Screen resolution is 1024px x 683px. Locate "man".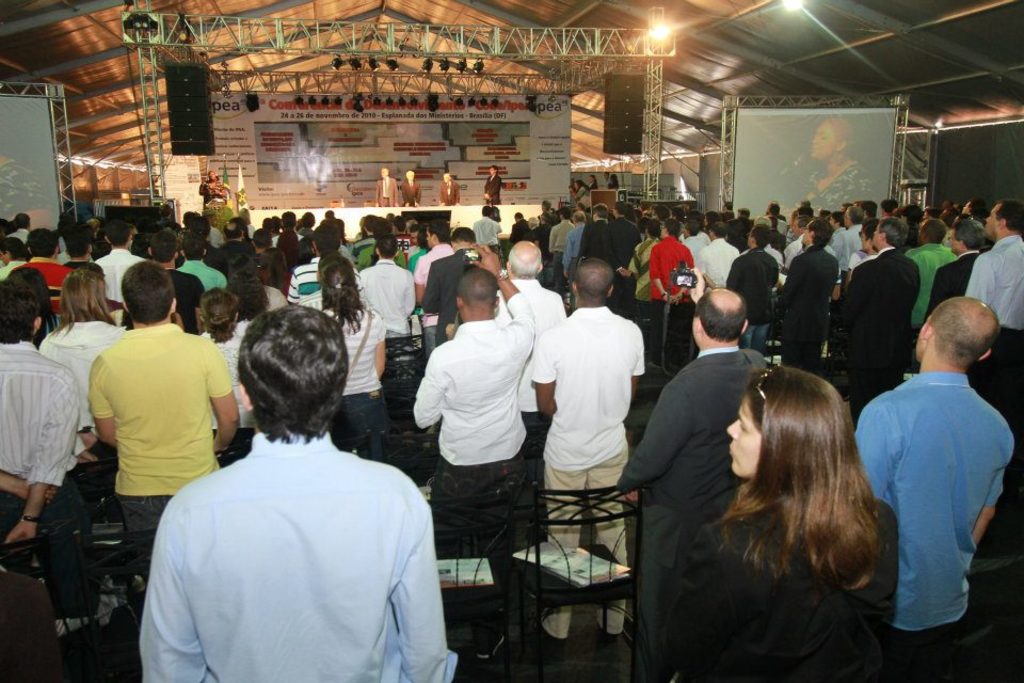
detection(532, 265, 634, 646).
